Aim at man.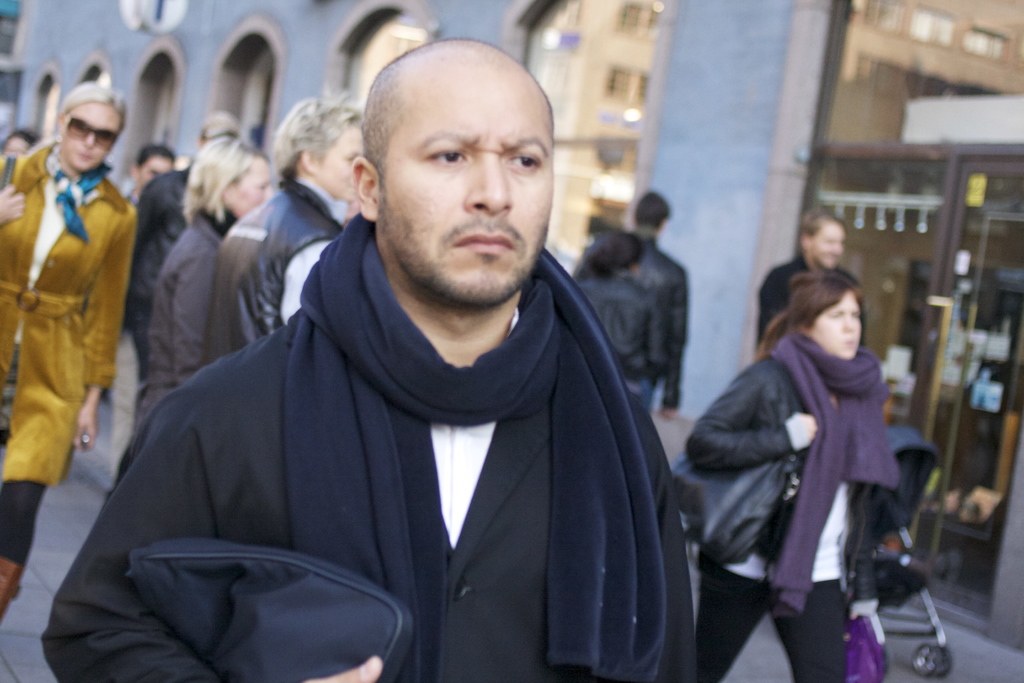
Aimed at x1=565, y1=188, x2=689, y2=415.
